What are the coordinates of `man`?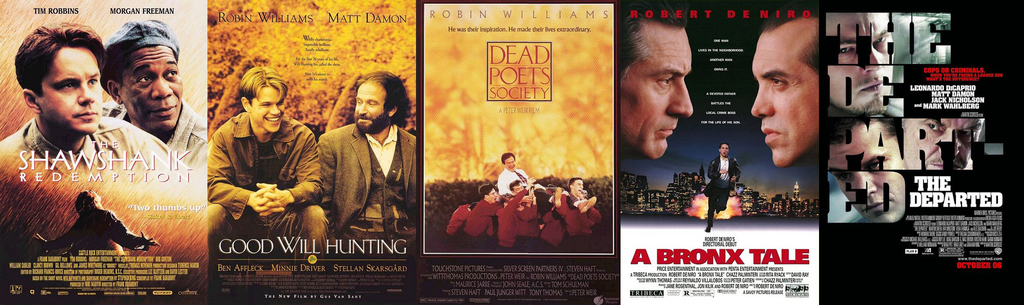
left=502, top=154, right=532, bottom=188.
